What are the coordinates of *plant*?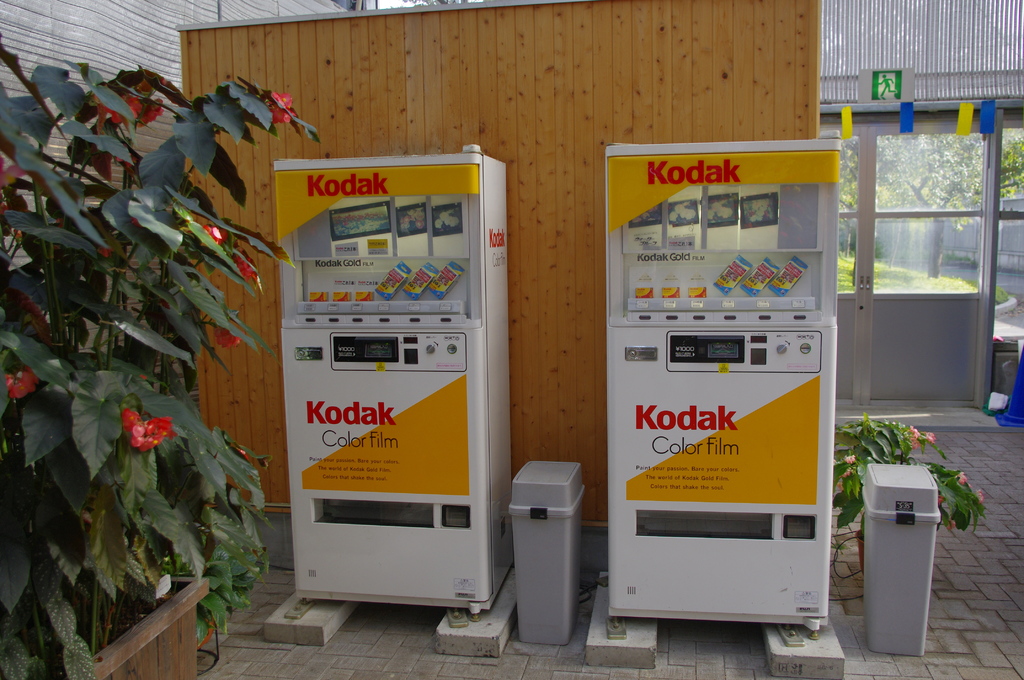
0, 29, 325, 678.
